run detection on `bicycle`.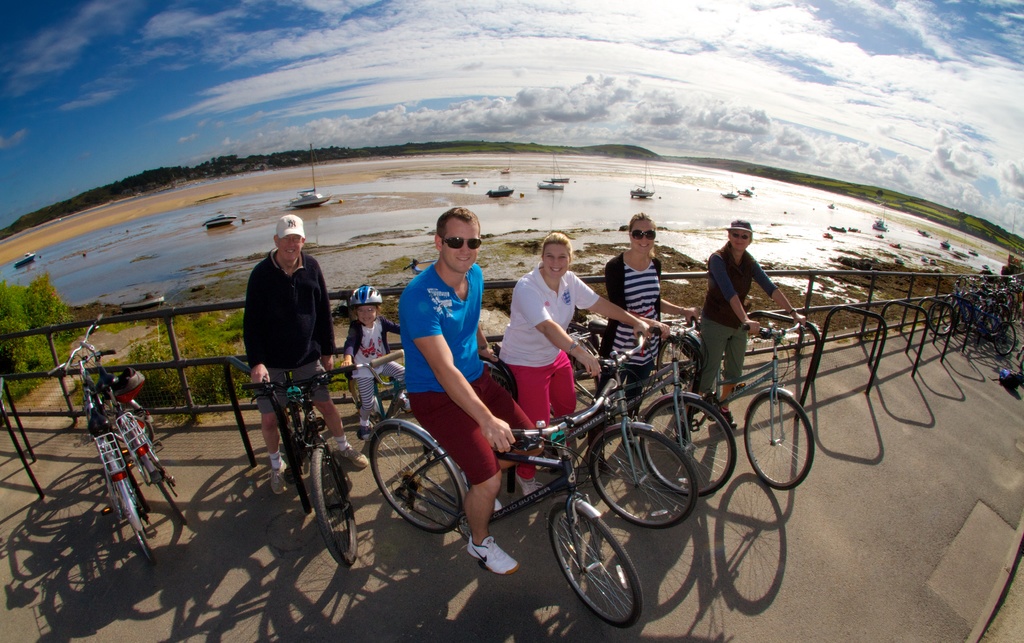
Result: (926,281,1015,361).
